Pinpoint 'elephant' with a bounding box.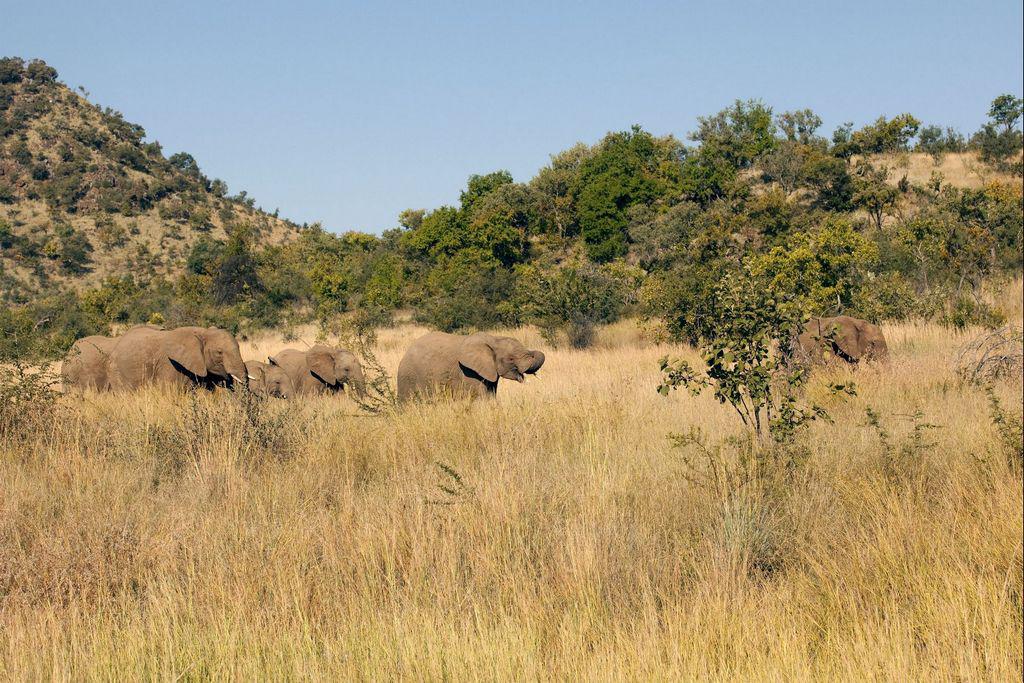
<bbox>242, 357, 298, 413</bbox>.
